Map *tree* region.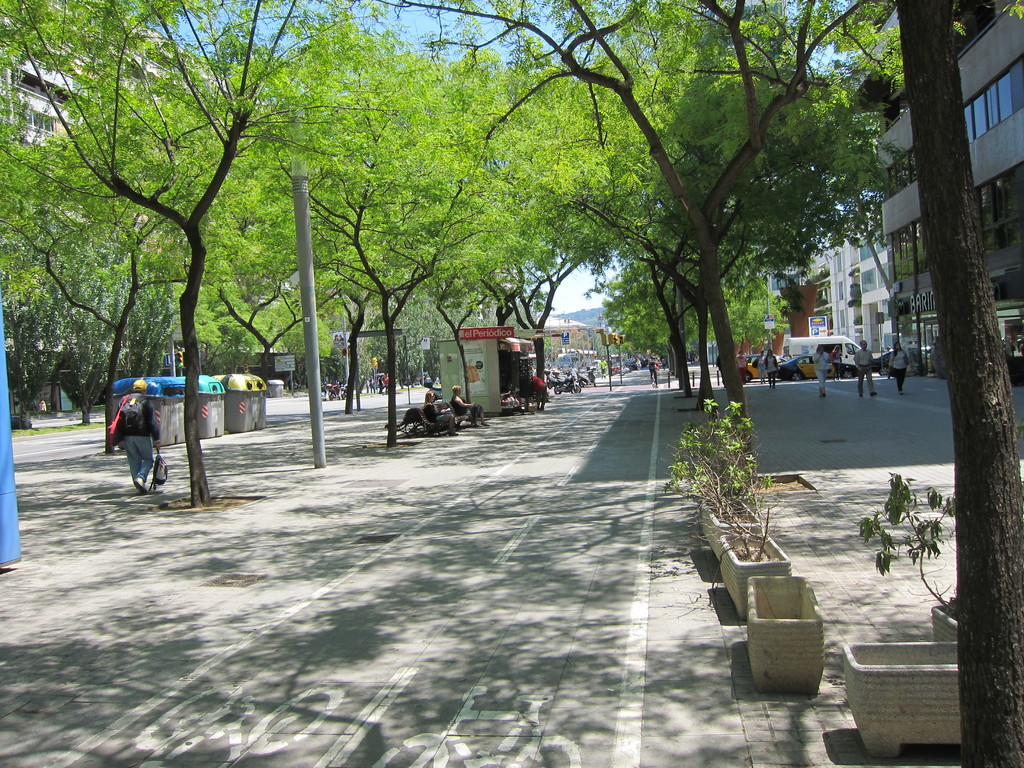
Mapped to pyautogui.locateOnScreen(175, 24, 432, 374).
